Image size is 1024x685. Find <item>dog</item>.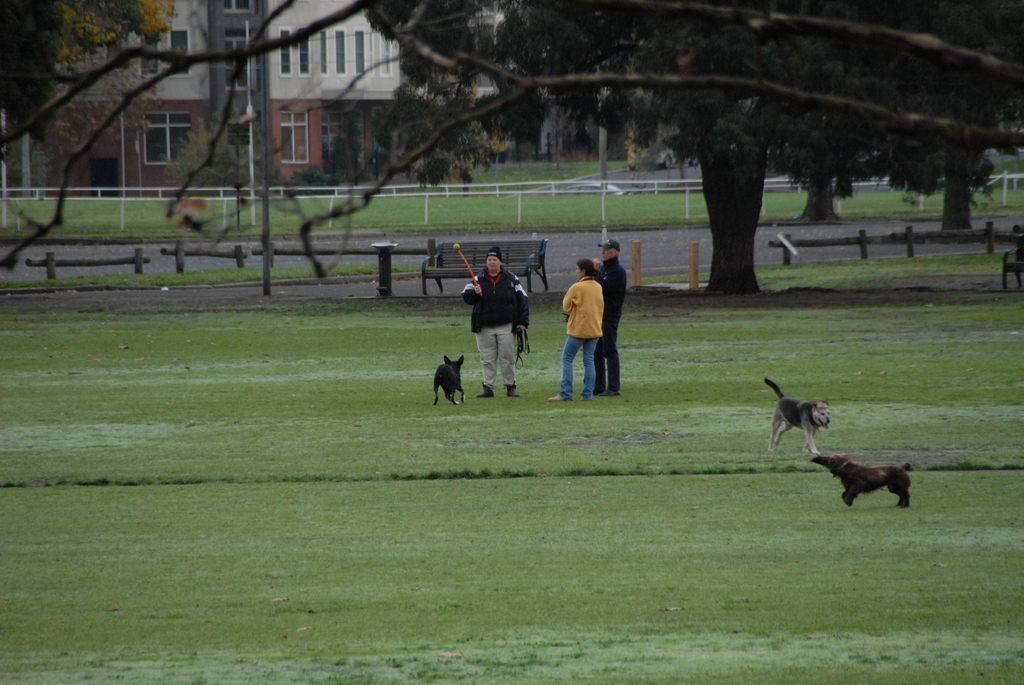
x1=429, y1=350, x2=468, y2=409.
